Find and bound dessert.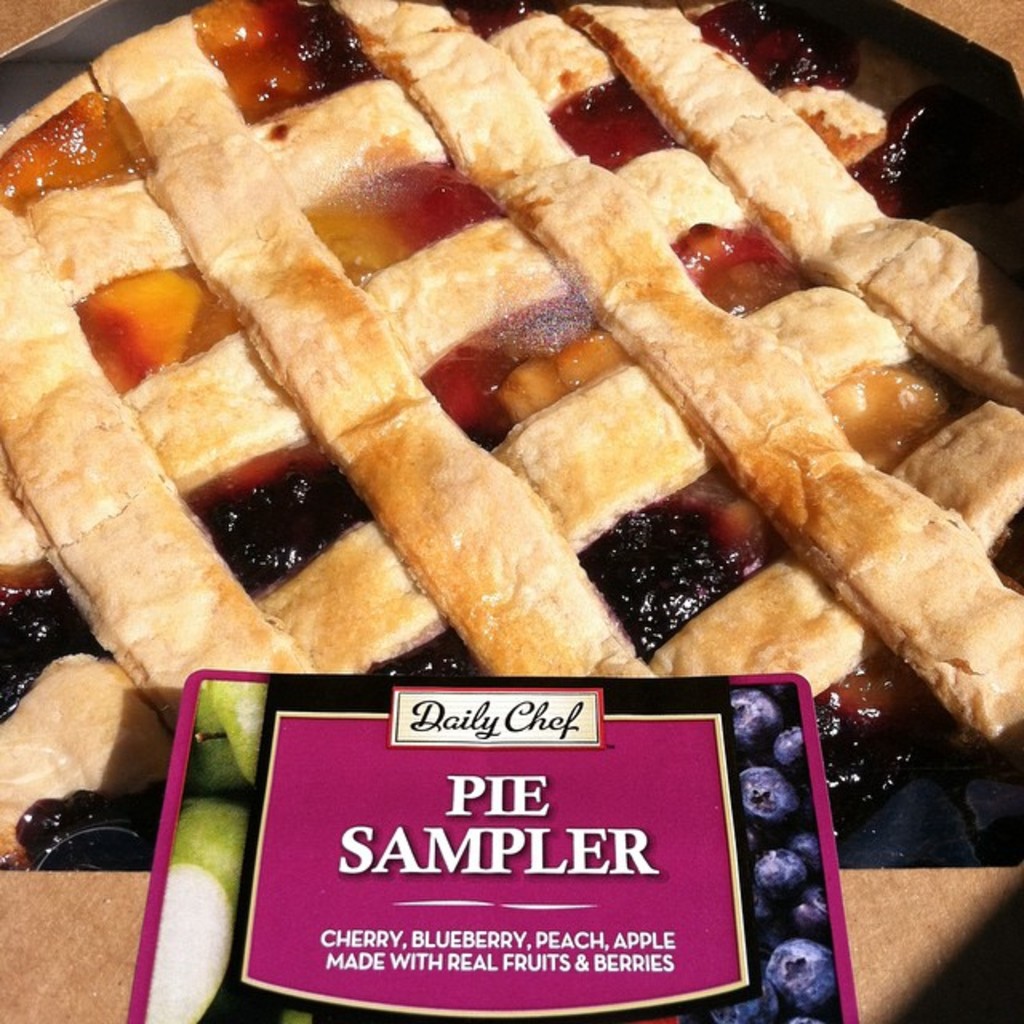
Bound: x1=93, y1=10, x2=253, y2=166.
